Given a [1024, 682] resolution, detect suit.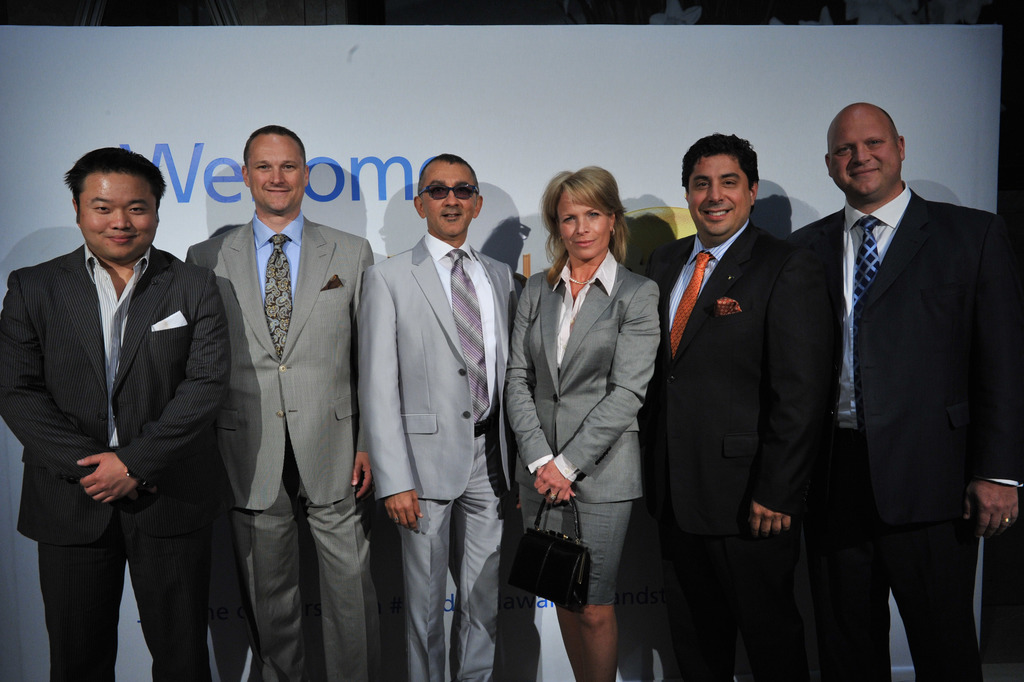
788:74:1000:659.
